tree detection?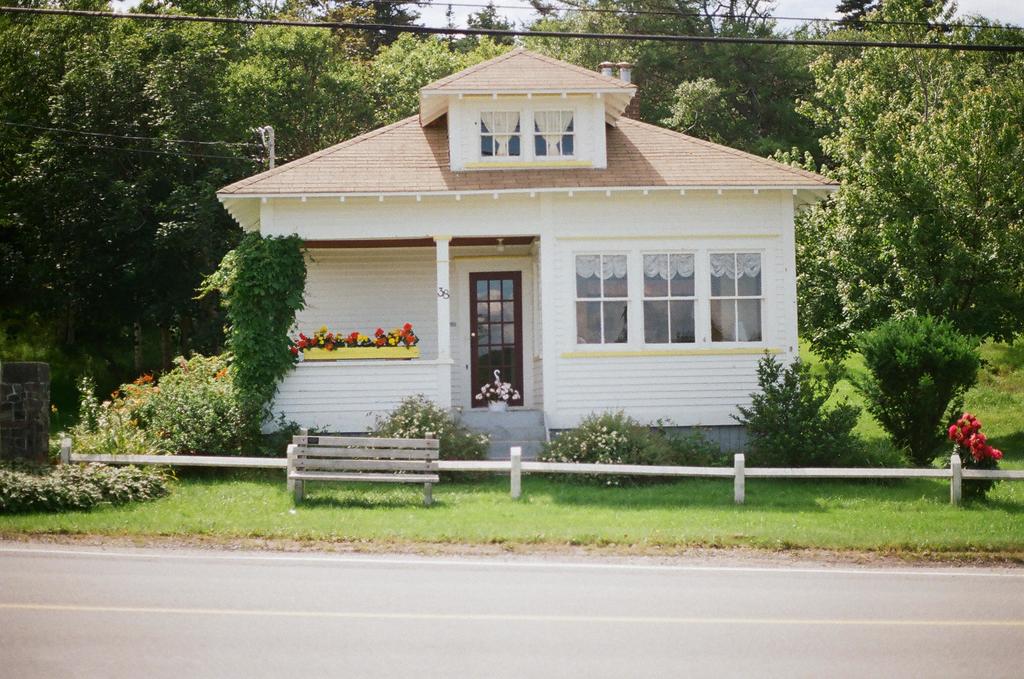
<bbox>836, 312, 988, 464</bbox>
